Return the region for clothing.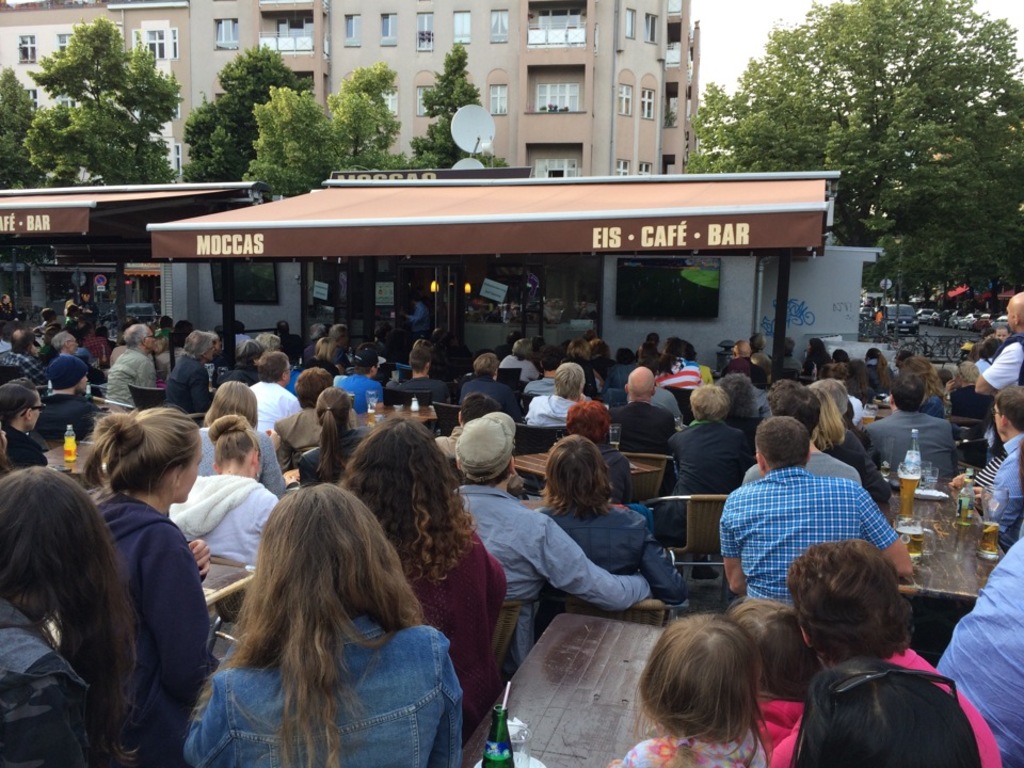
x1=75, y1=480, x2=222, y2=767.
